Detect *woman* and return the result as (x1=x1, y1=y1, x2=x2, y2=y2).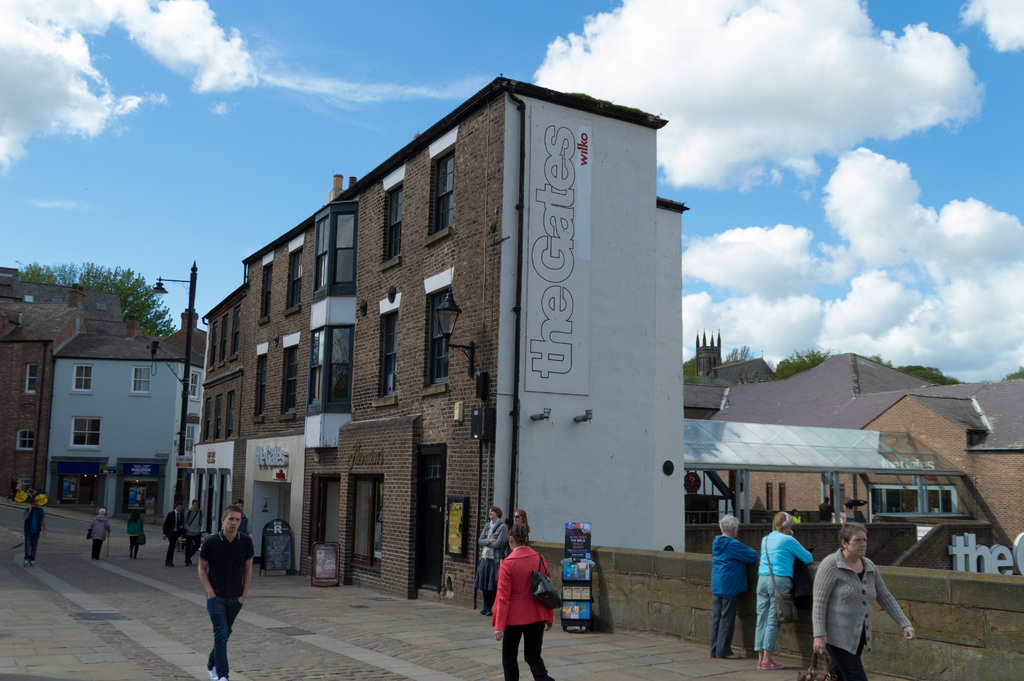
(x1=89, y1=509, x2=106, y2=557).
